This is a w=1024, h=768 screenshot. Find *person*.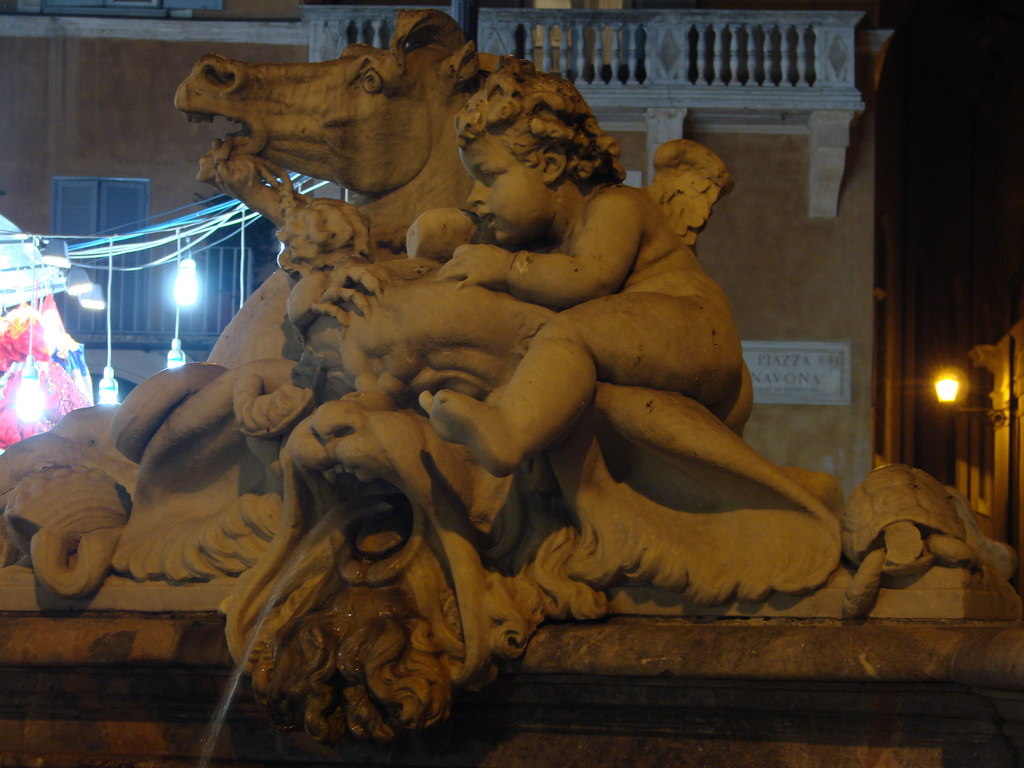
Bounding box: box(387, 60, 837, 495).
